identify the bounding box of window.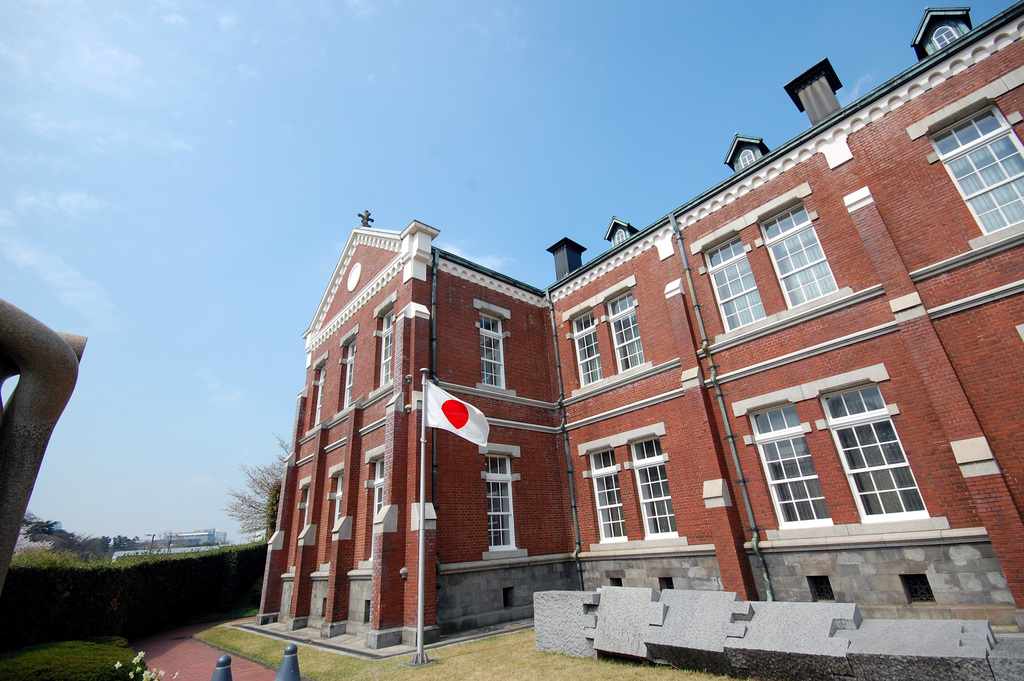
bbox=[630, 432, 675, 539].
